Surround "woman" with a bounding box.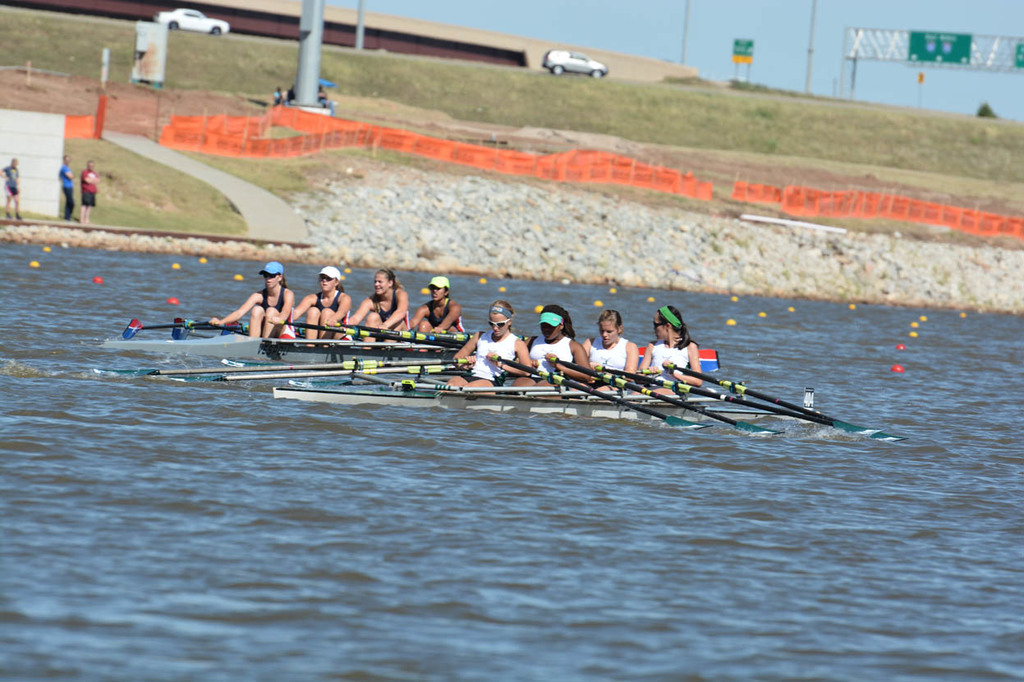
207 265 292 335.
